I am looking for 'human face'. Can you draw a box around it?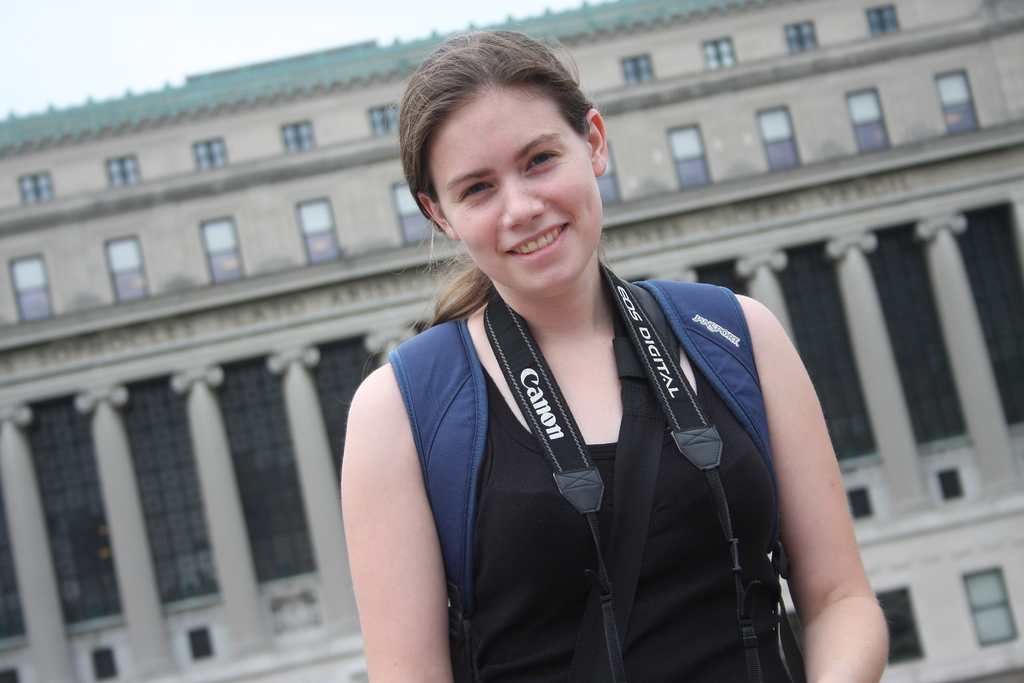
Sure, the bounding box is (426,89,604,293).
